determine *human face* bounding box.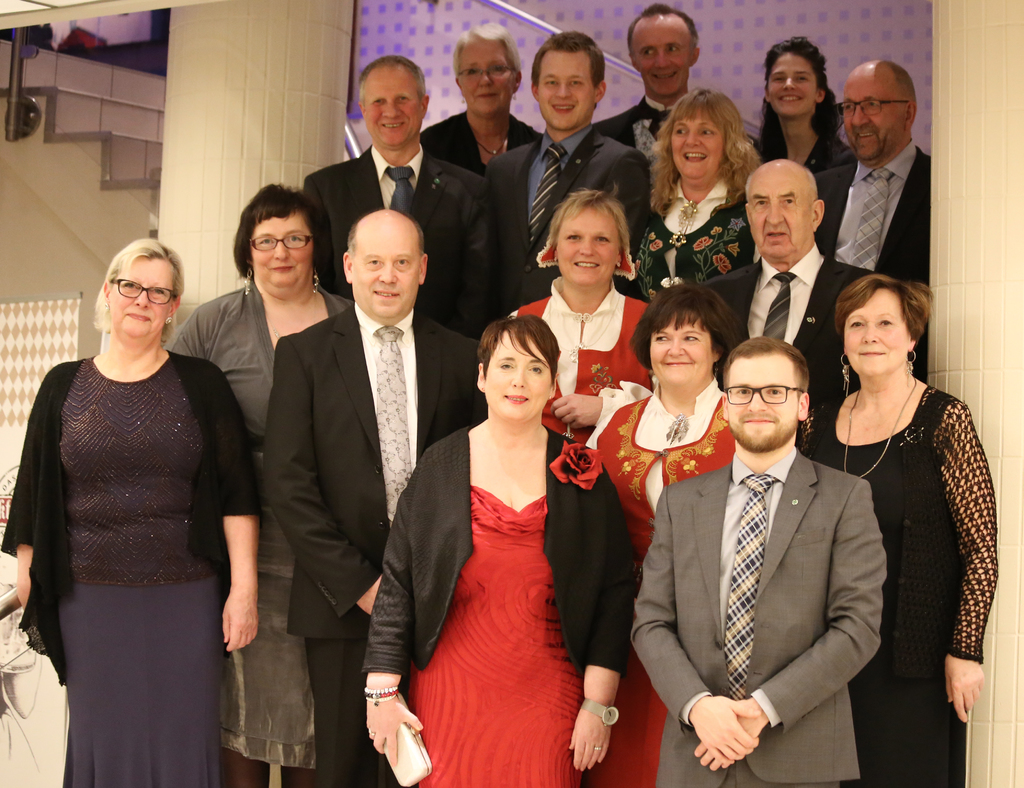
Determined: (left=749, top=166, right=812, bottom=254).
